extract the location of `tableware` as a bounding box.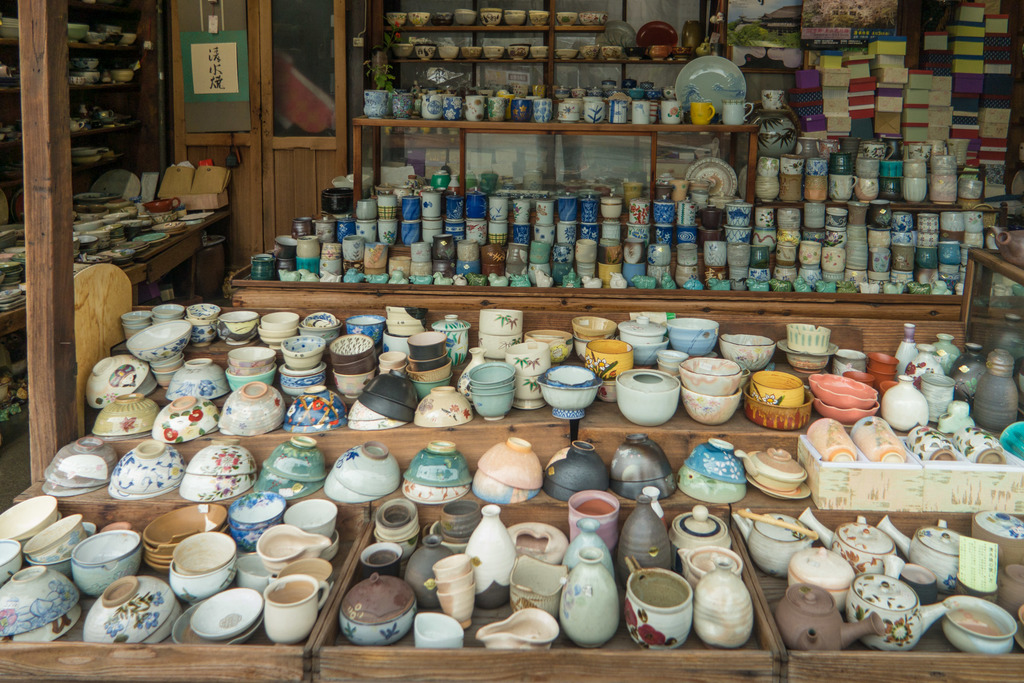
267,576,324,647.
